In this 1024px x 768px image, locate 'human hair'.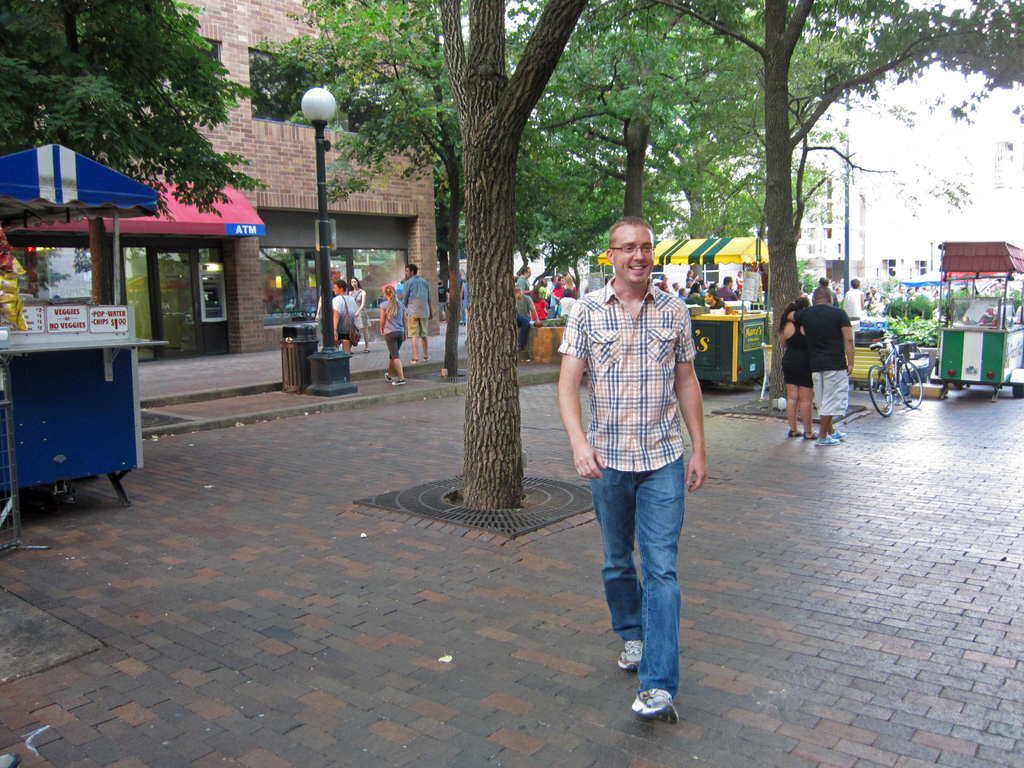
Bounding box: [left=851, top=280, right=861, bottom=286].
